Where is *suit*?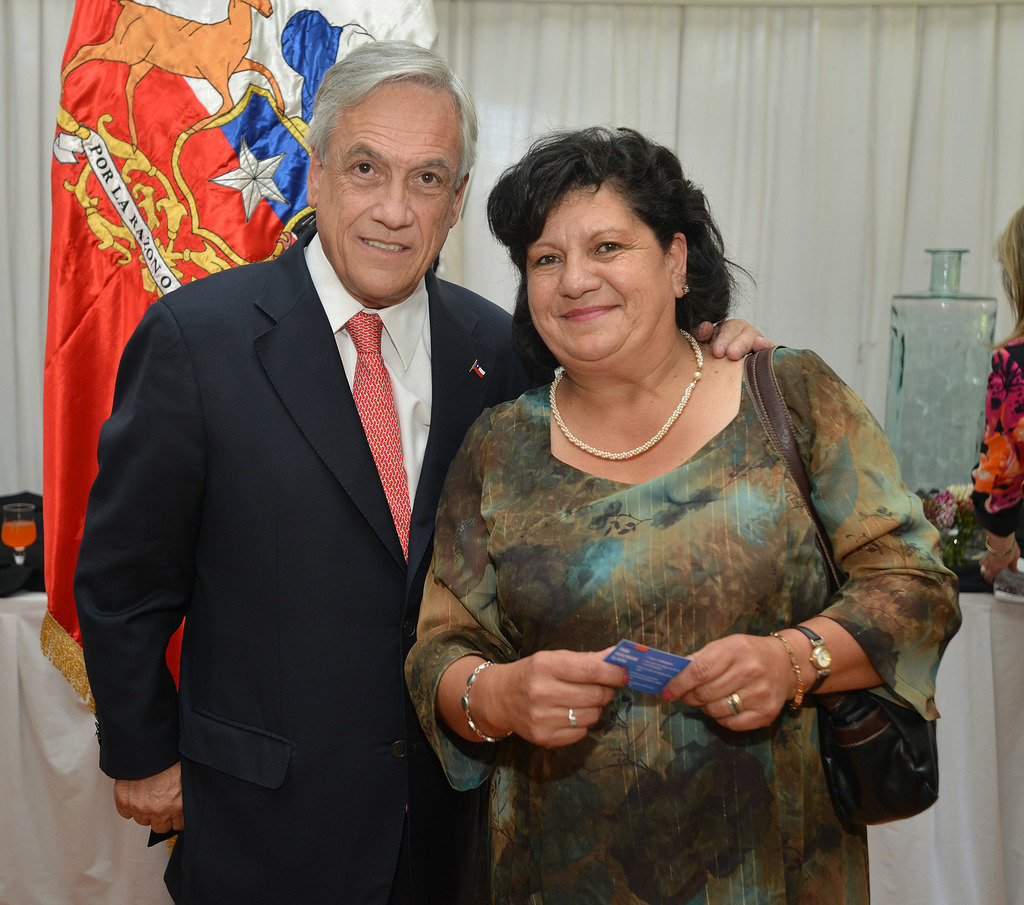
region(89, 61, 500, 881).
